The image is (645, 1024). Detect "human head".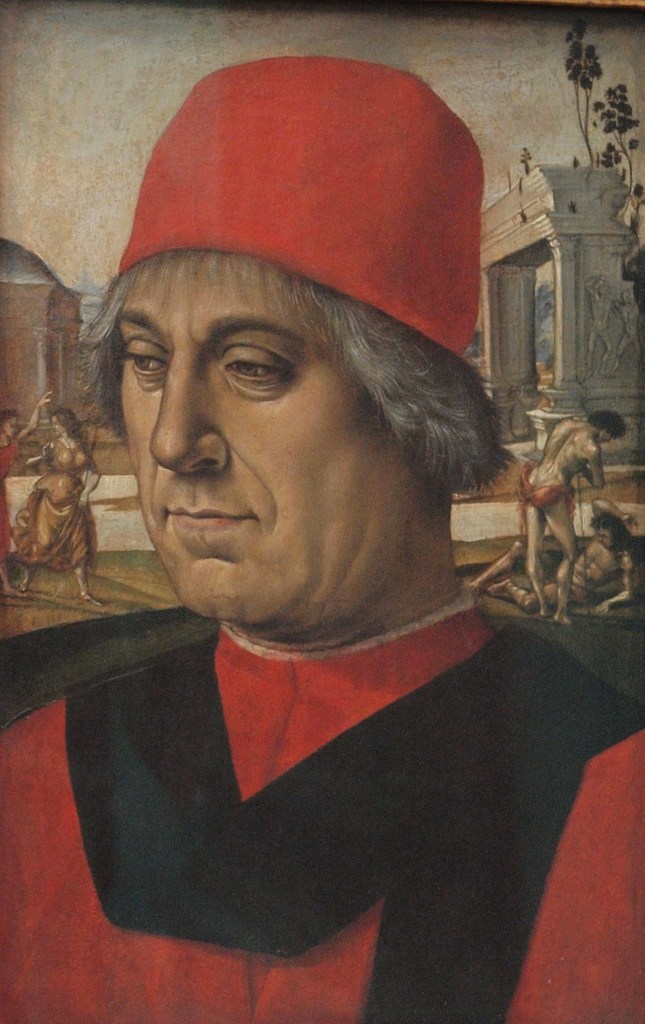
Detection: pyautogui.locateOnScreen(95, 67, 484, 627).
